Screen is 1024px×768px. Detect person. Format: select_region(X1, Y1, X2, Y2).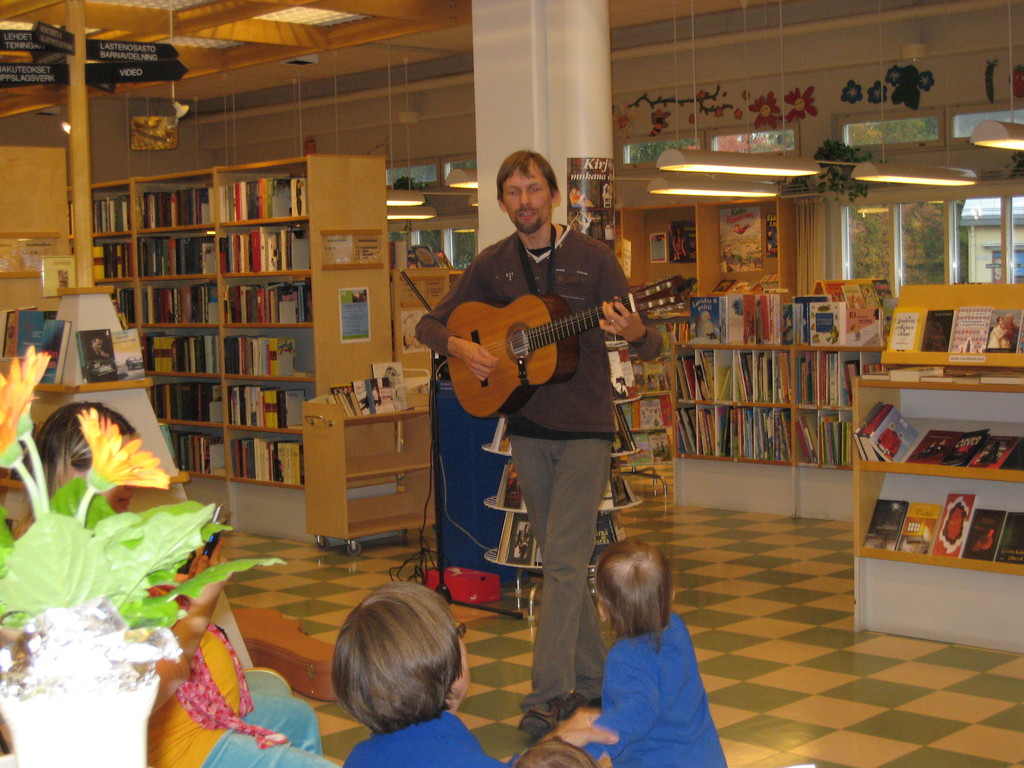
select_region(323, 578, 513, 767).
